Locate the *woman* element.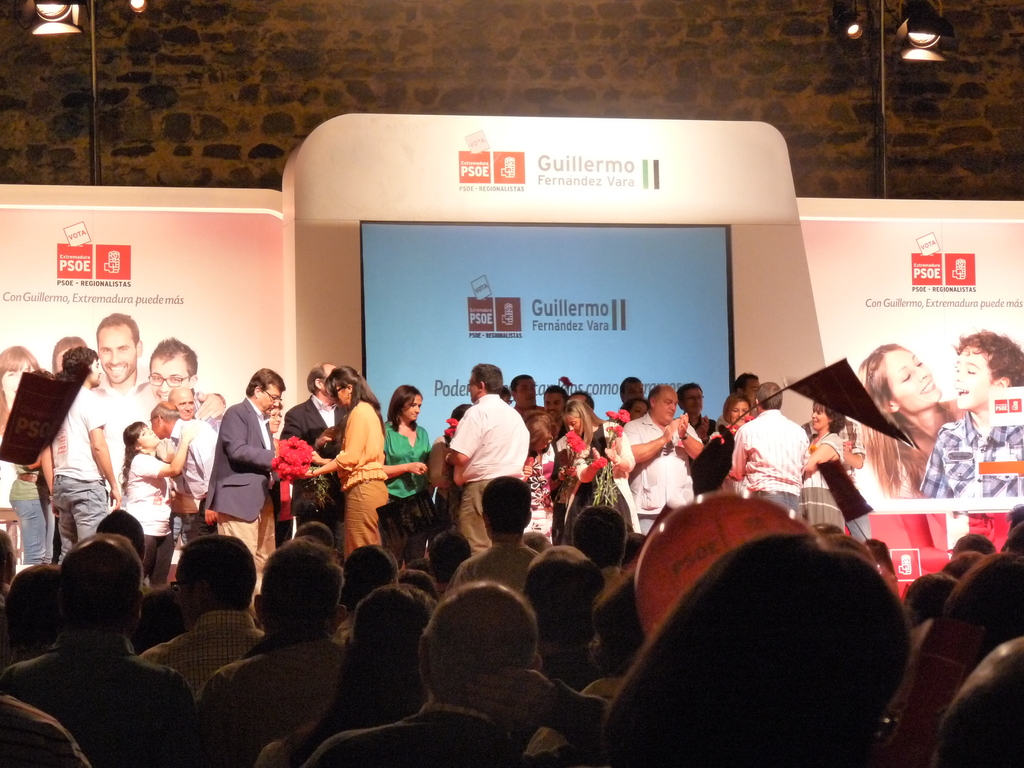
Element bbox: left=266, top=399, right=294, bottom=545.
